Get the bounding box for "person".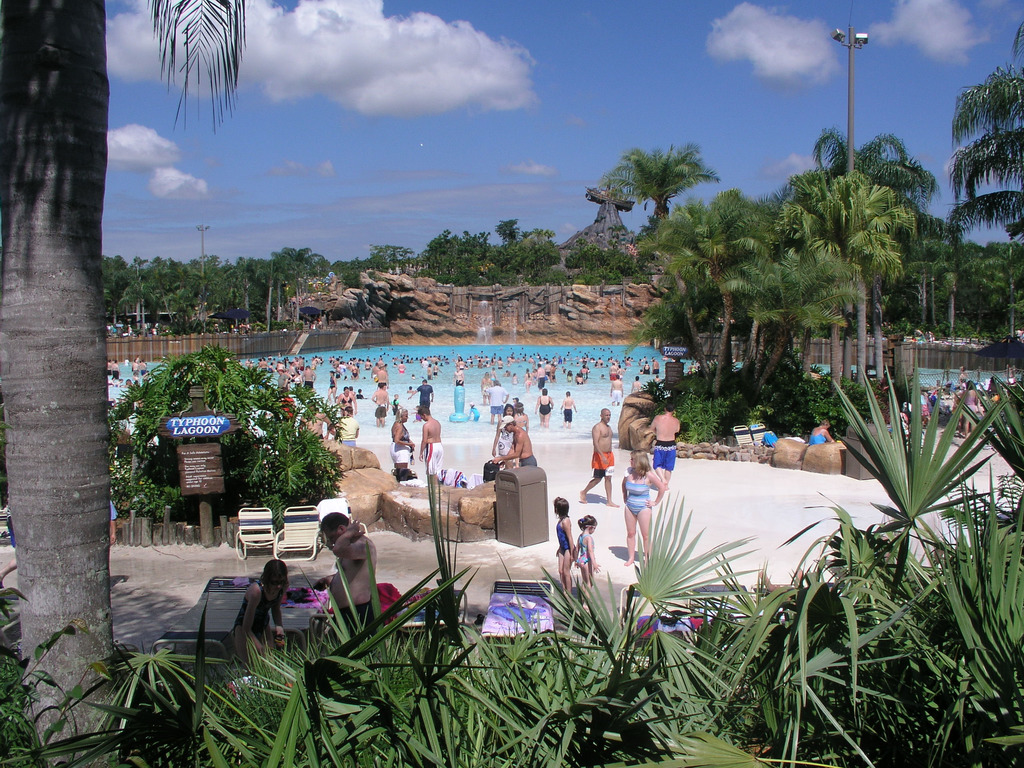
(607,360,618,380).
